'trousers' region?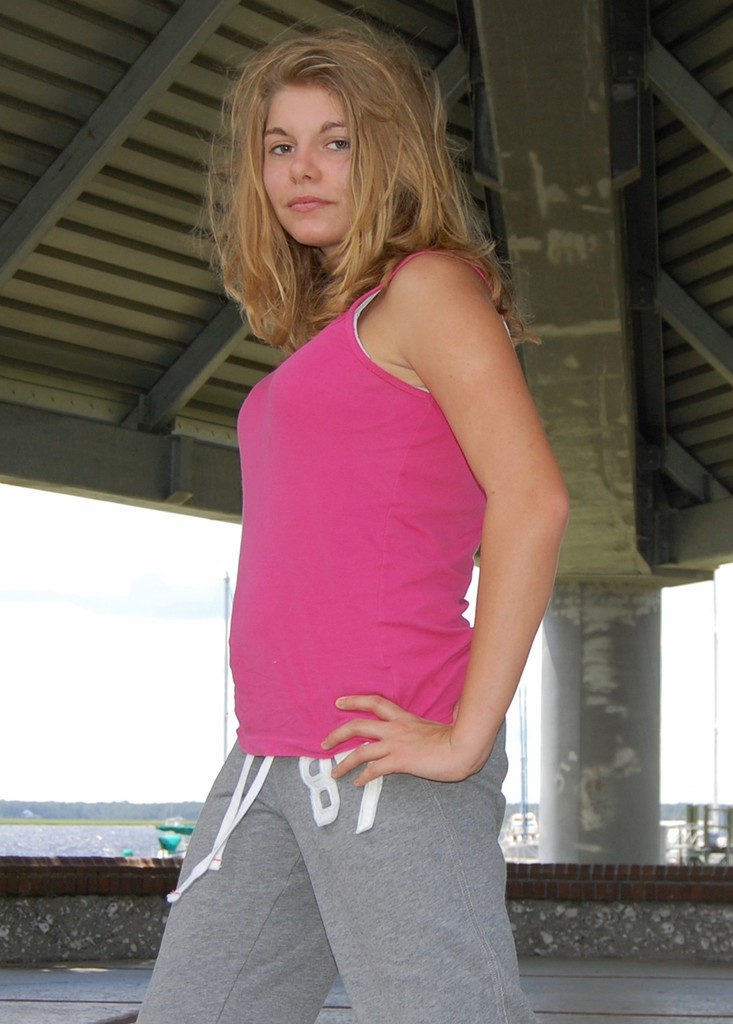
detection(172, 716, 527, 1012)
